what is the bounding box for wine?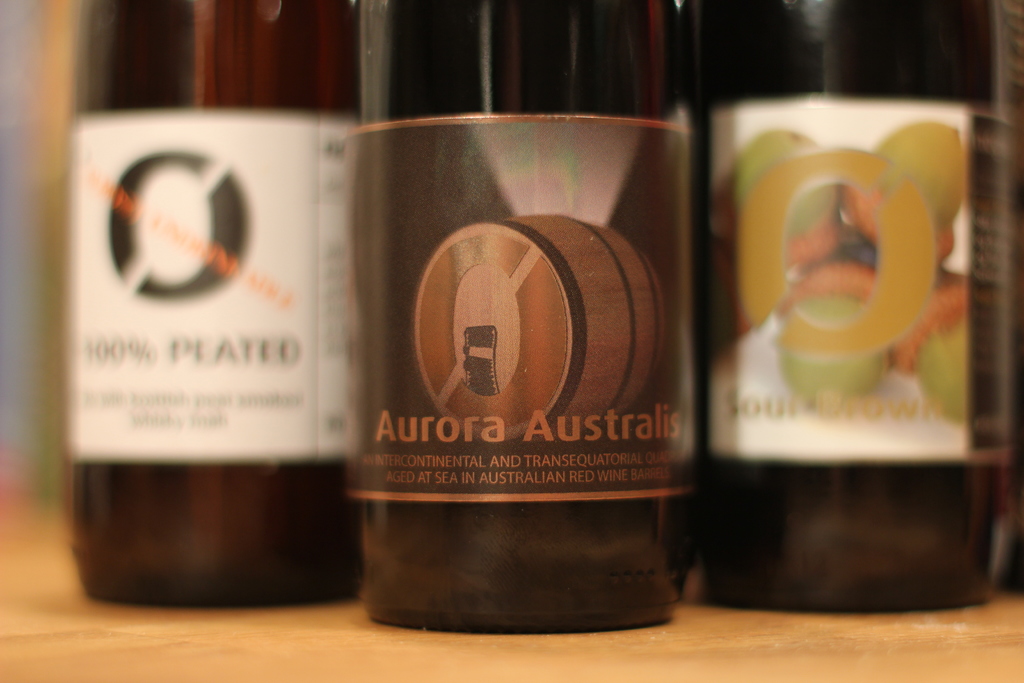
(x1=348, y1=0, x2=694, y2=628).
